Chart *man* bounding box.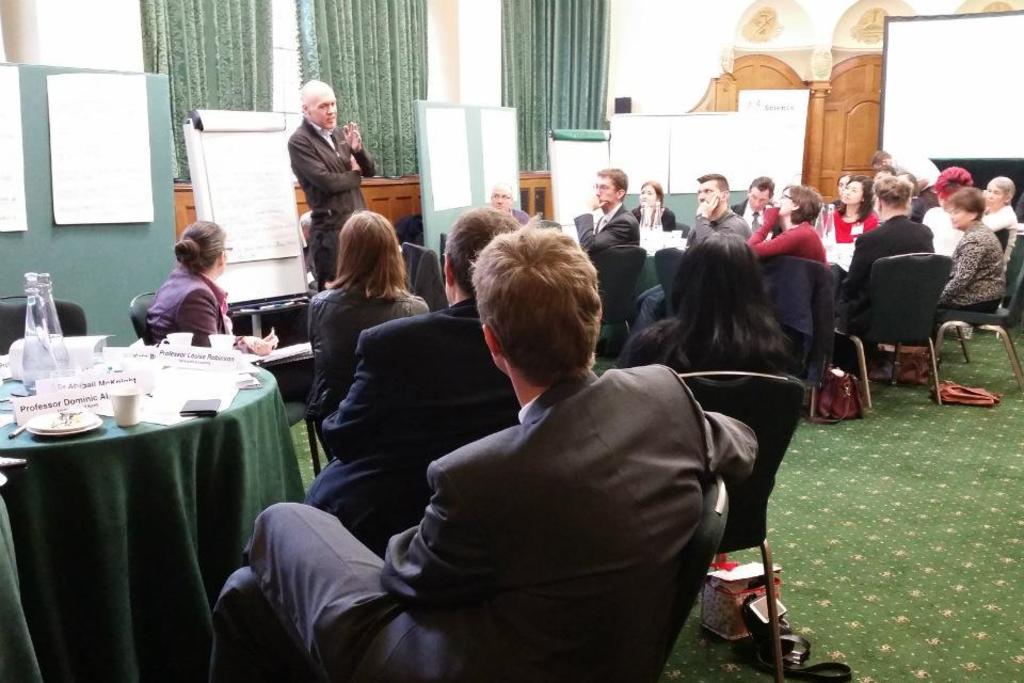
Charted: x1=300, y1=209, x2=527, y2=561.
